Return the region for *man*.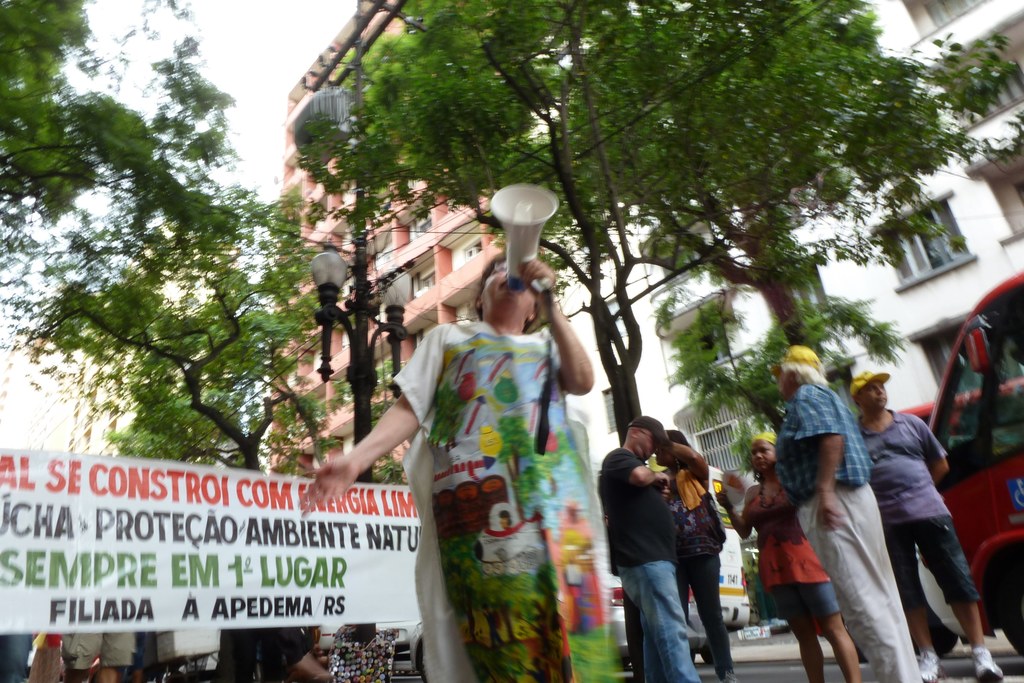
849,366,1004,682.
